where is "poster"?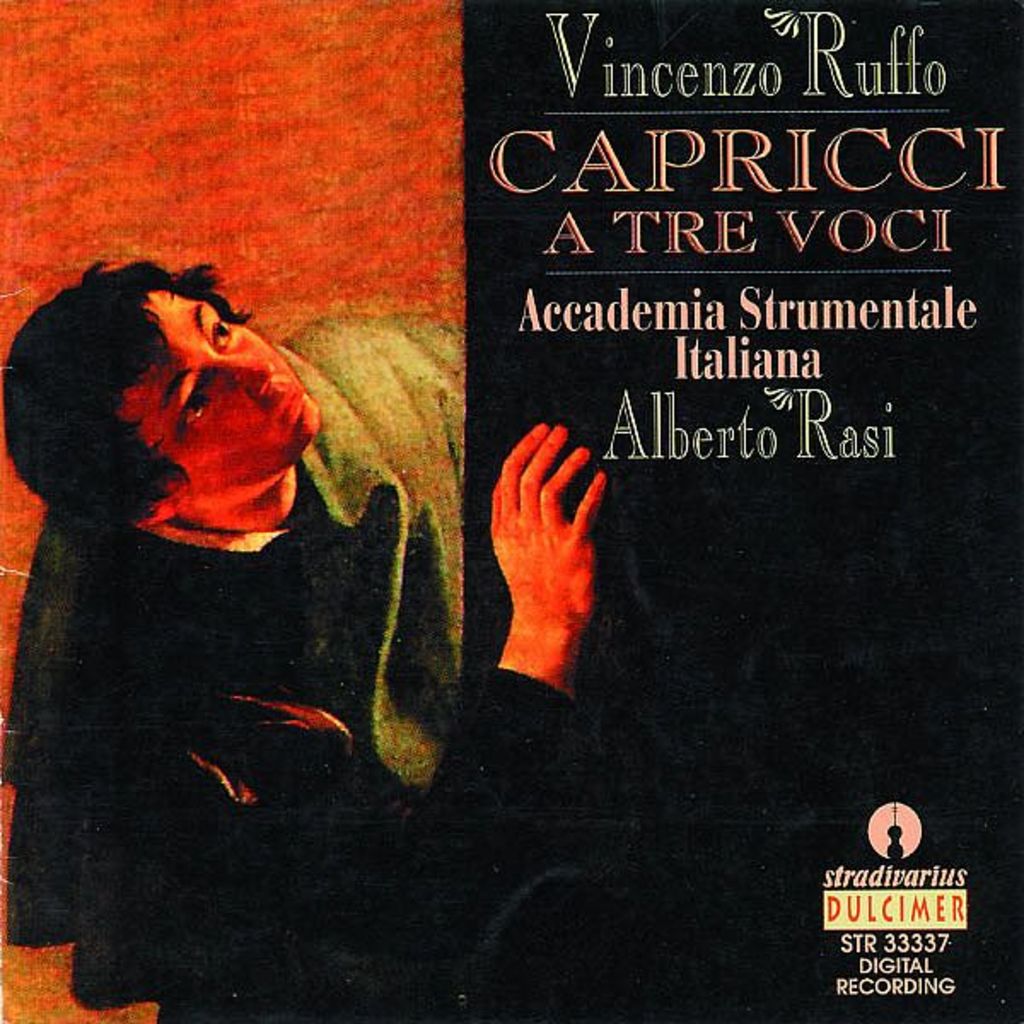
[0,0,1022,1022].
